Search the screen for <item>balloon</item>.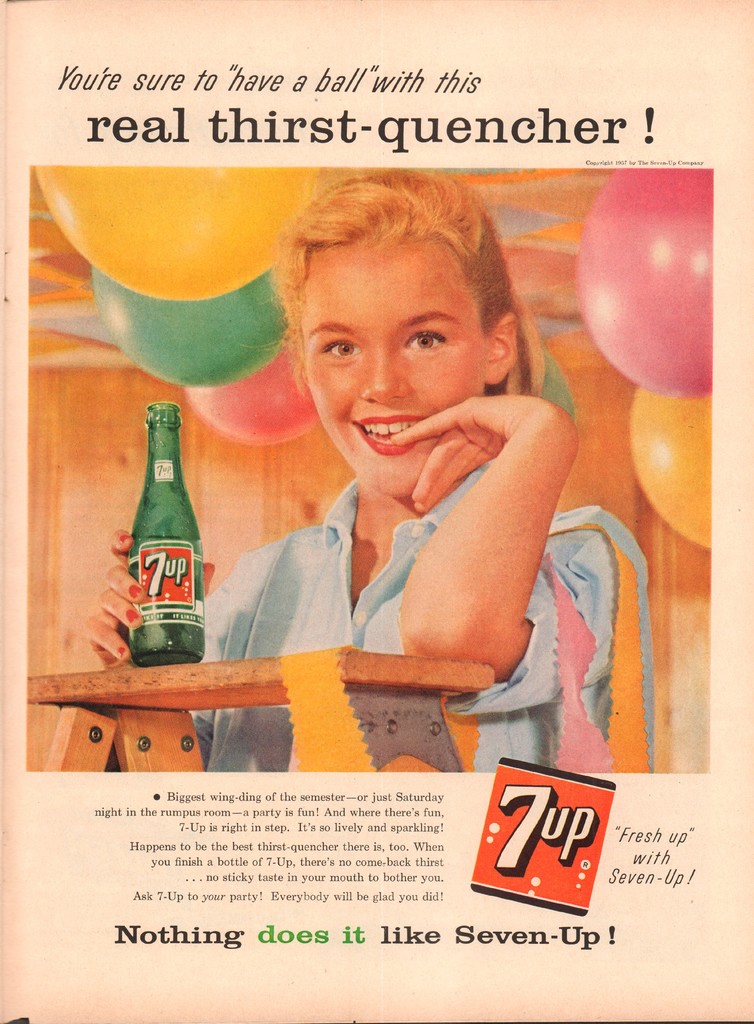
Found at [628, 388, 710, 550].
